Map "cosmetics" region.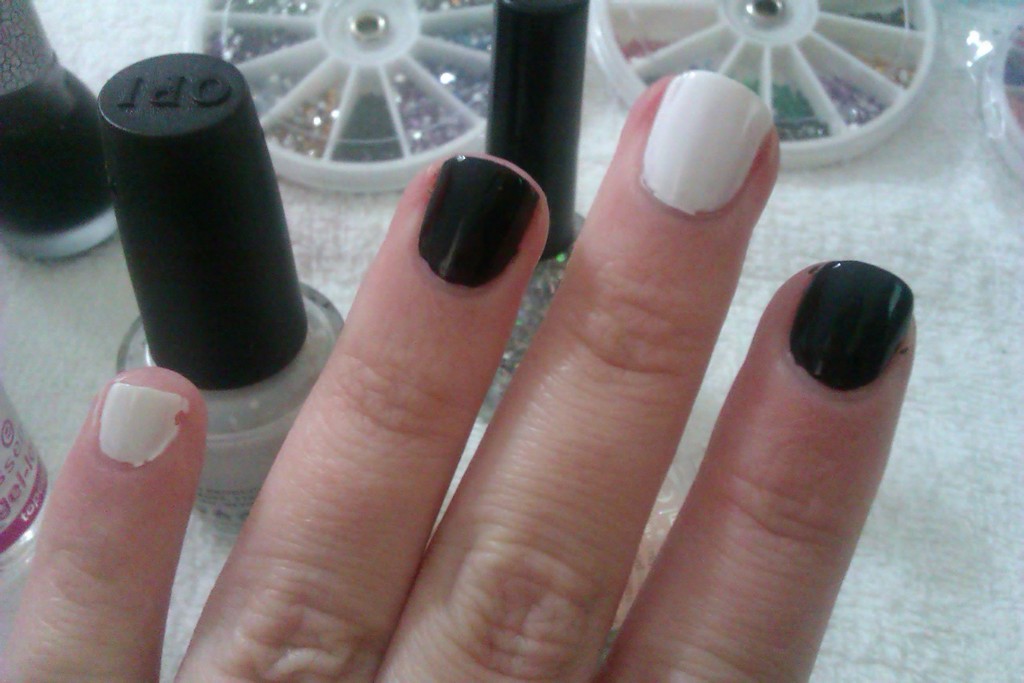
Mapped to box=[111, 53, 365, 534].
